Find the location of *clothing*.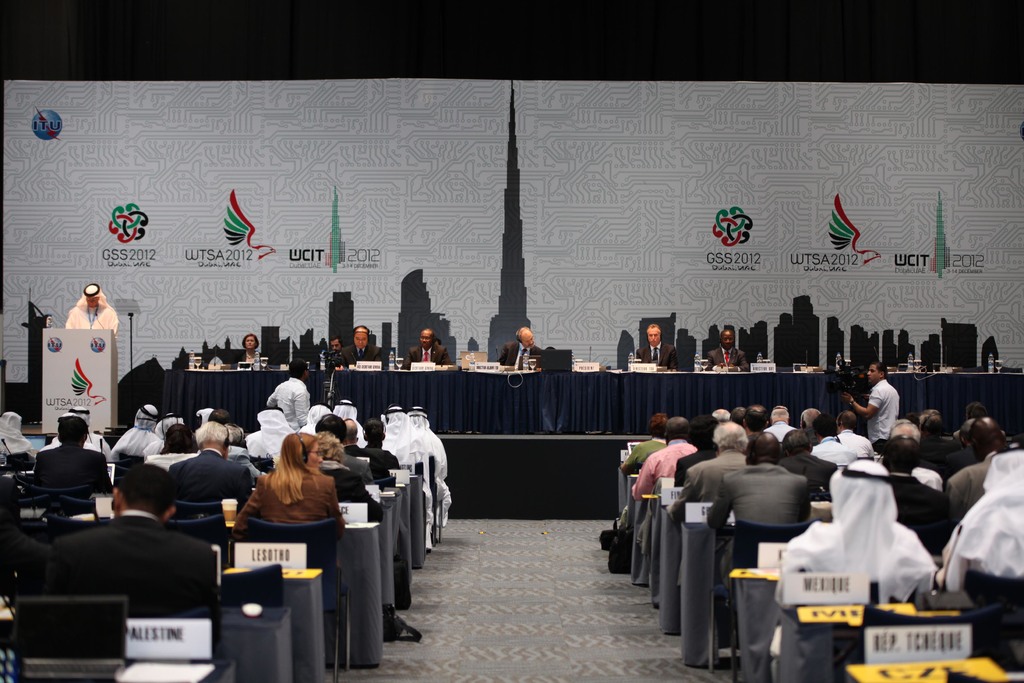
Location: left=164, top=447, right=251, bottom=506.
